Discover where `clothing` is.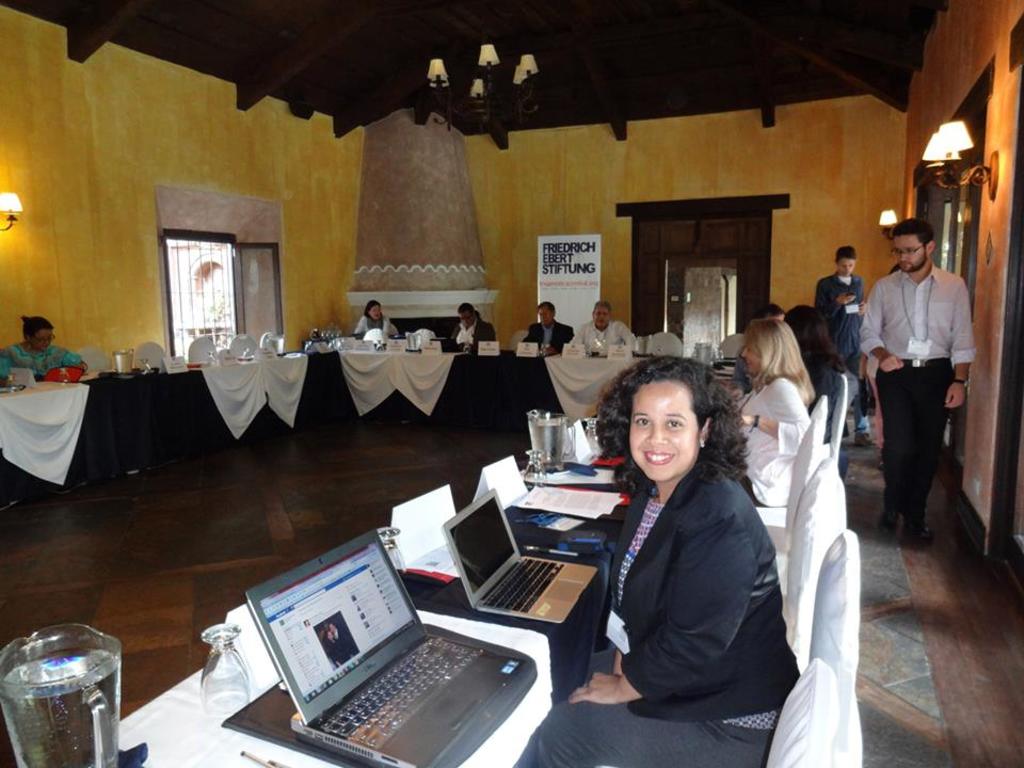
Discovered at [512, 320, 582, 355].
